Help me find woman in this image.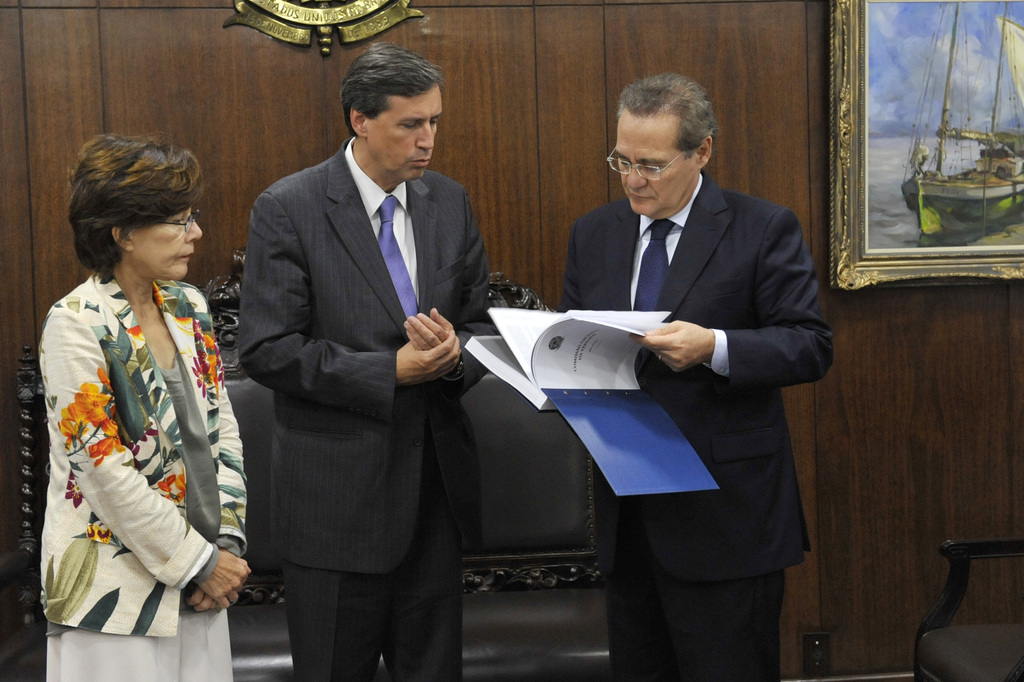
Found it: {"left": 42, "top": 134, "right": 243, "bottom": 681}.
